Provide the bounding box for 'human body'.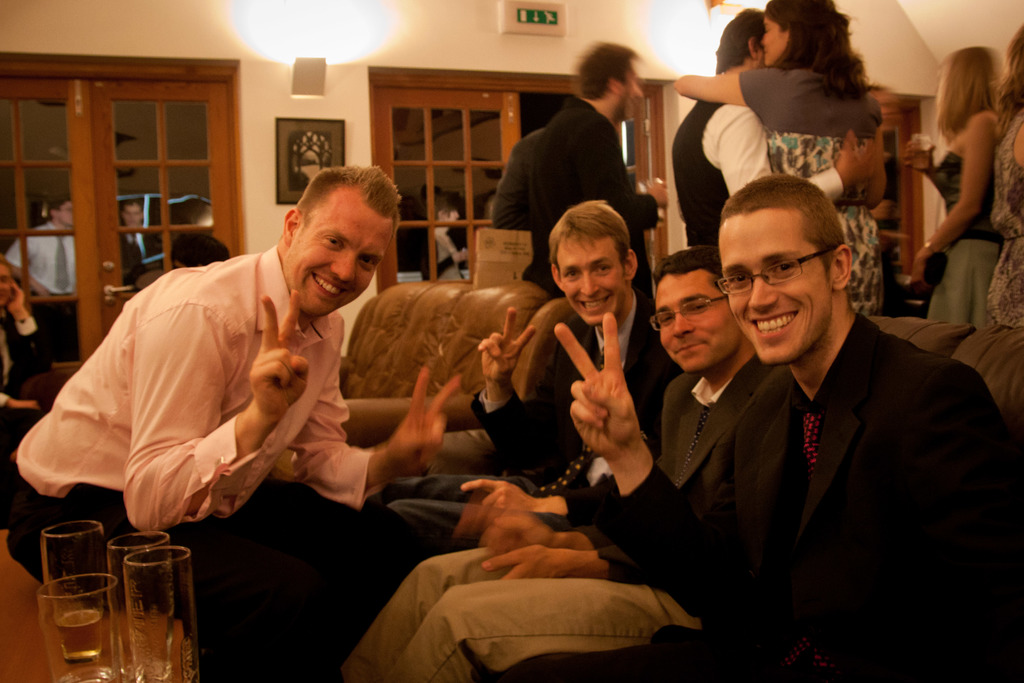
675, 60, 881, 309.
